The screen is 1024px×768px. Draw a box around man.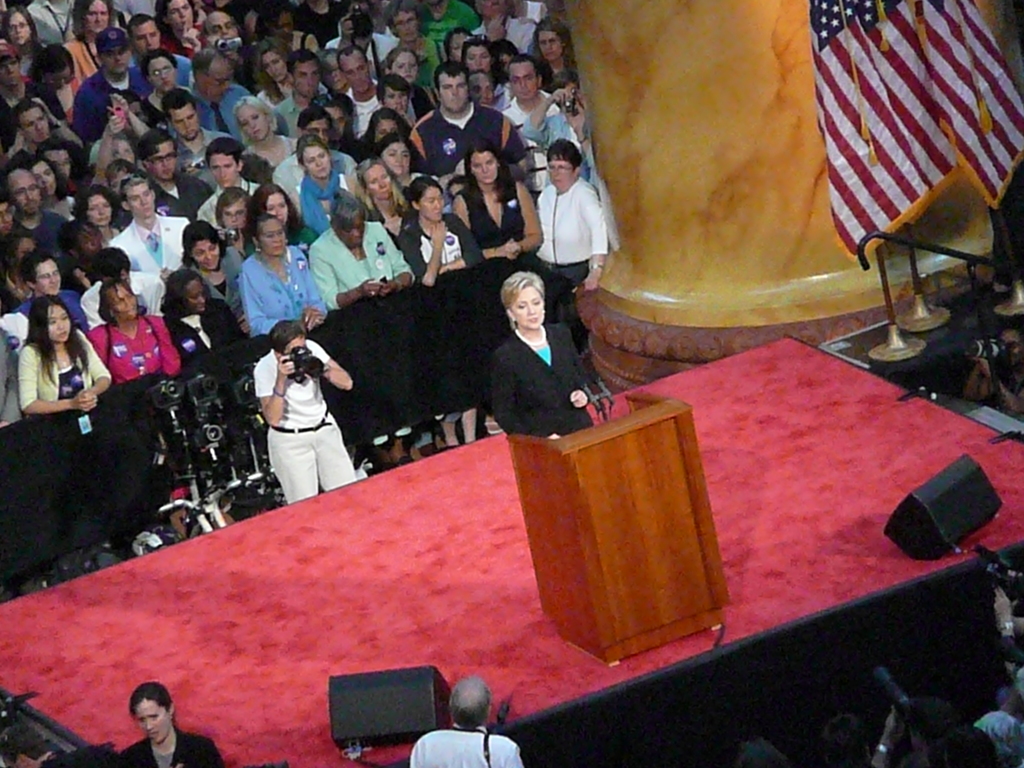
box(406, 678, 520, 767).
